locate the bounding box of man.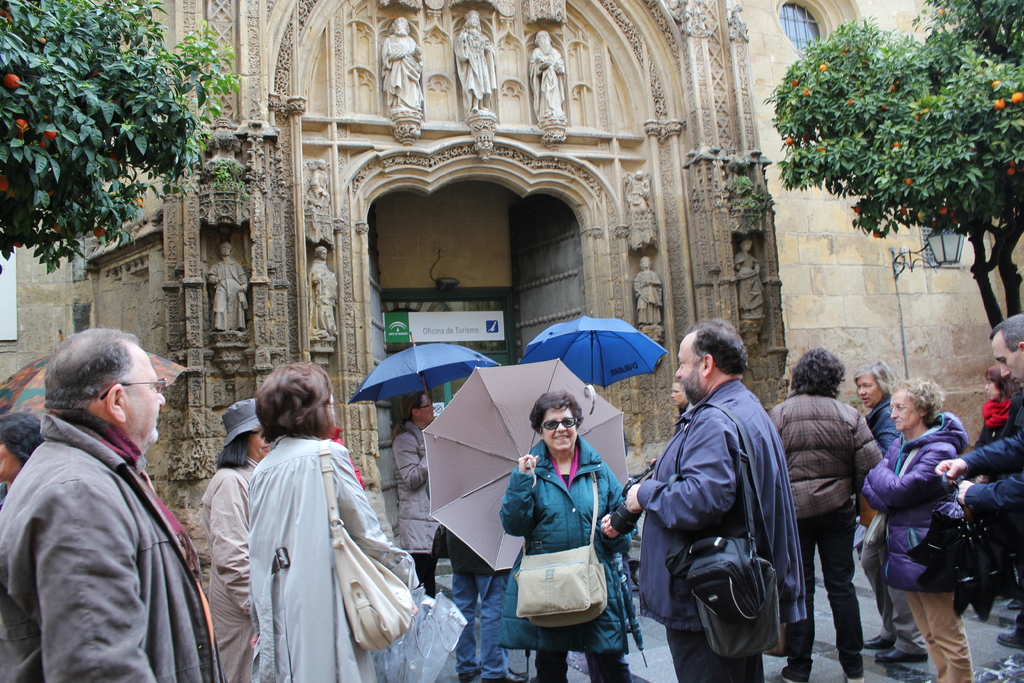
Bounding box: [379,15,422,113].
